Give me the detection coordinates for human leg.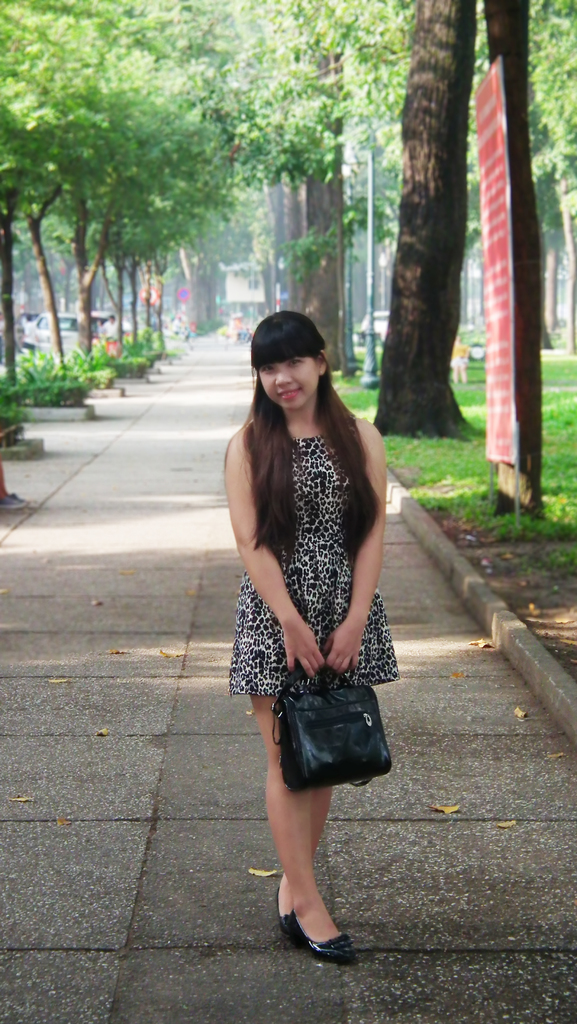
(277, 772, 337, 937).
